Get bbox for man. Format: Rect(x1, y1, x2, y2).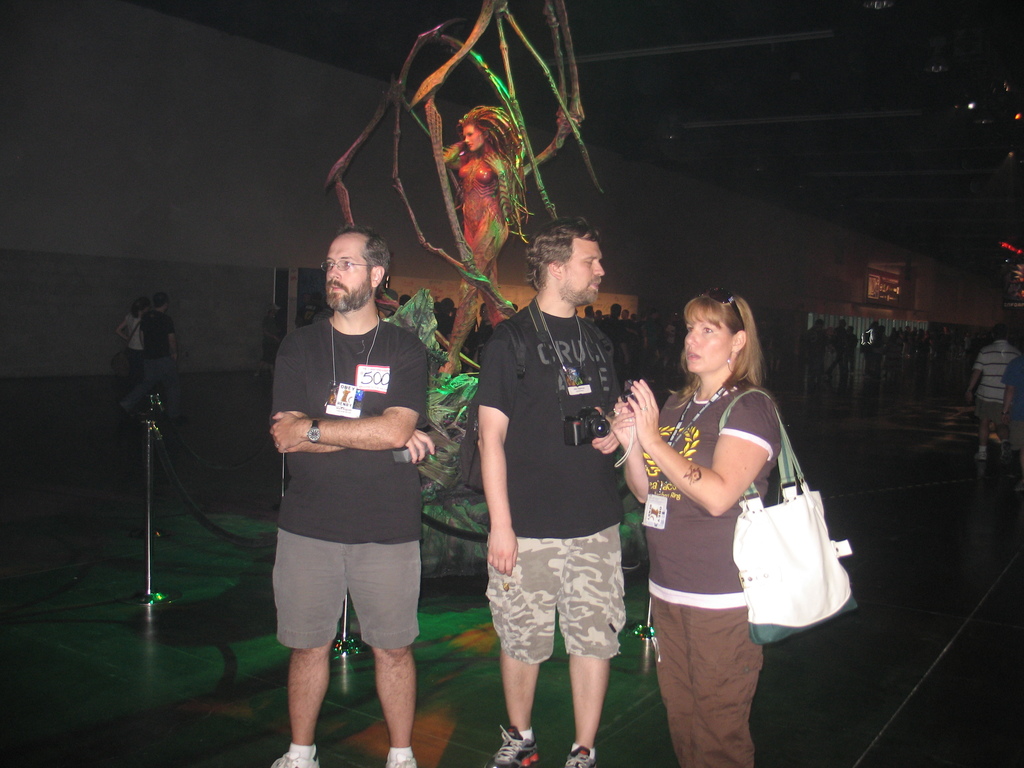
Rect(113, 287, 191, 428).
